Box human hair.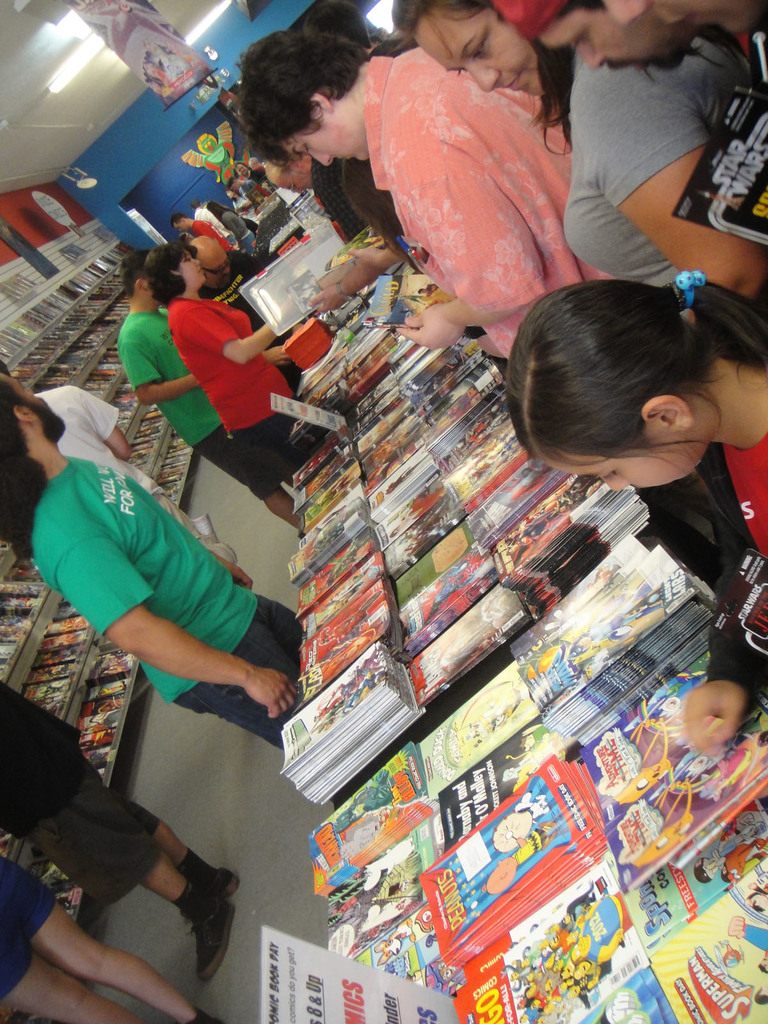
l=0, t=378, r=51, b=573.
